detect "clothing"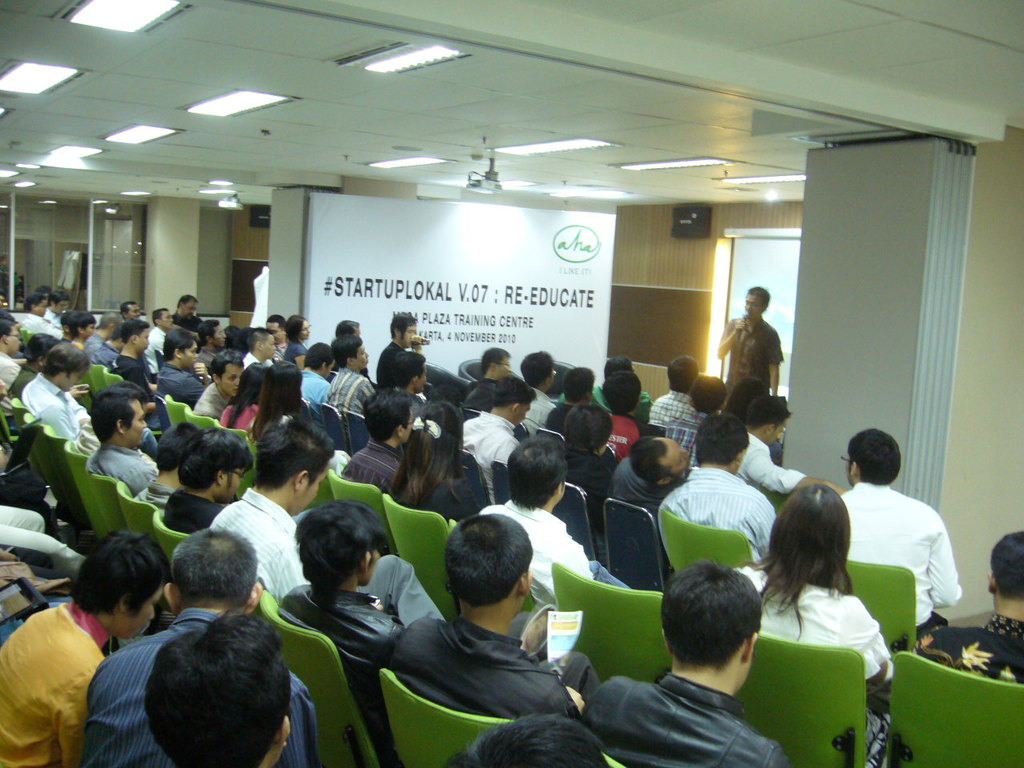
722:437:799:503
